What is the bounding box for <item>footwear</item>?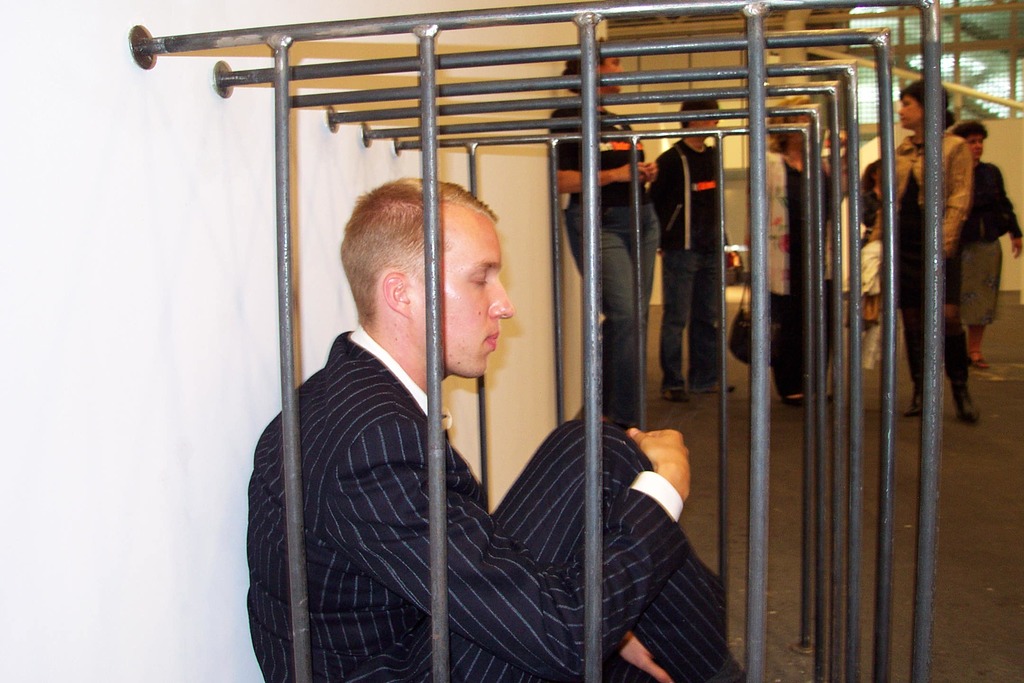
detection(829, 392, 832, 404).
